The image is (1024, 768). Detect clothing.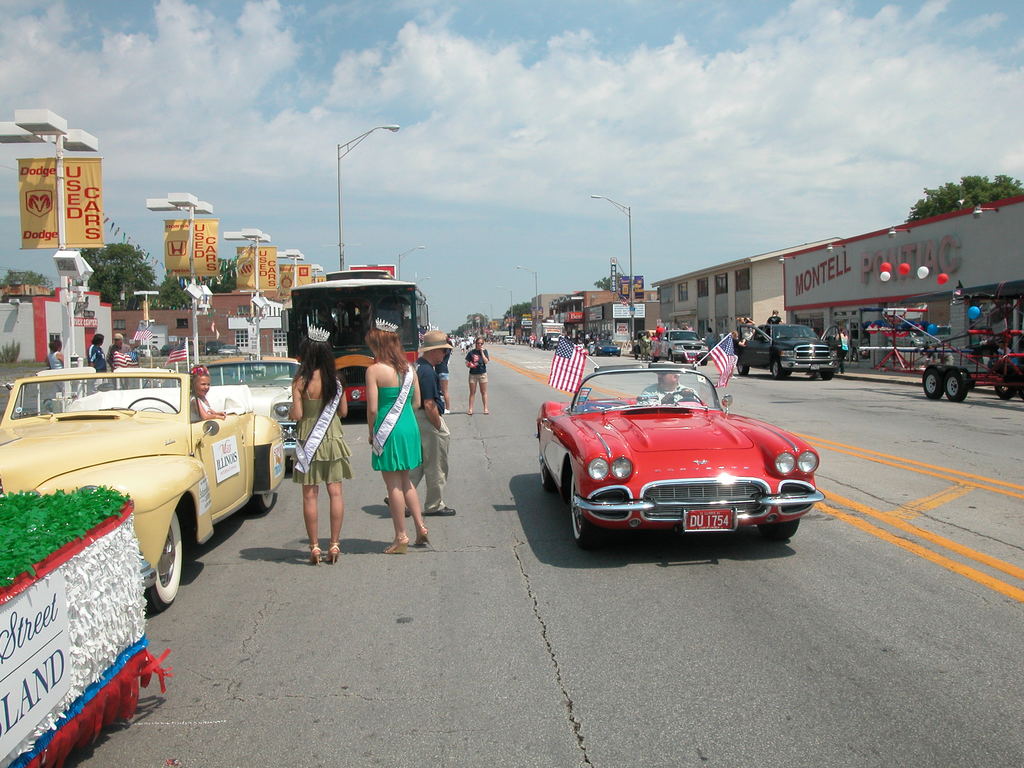
Detection: 742:323:751:338.
